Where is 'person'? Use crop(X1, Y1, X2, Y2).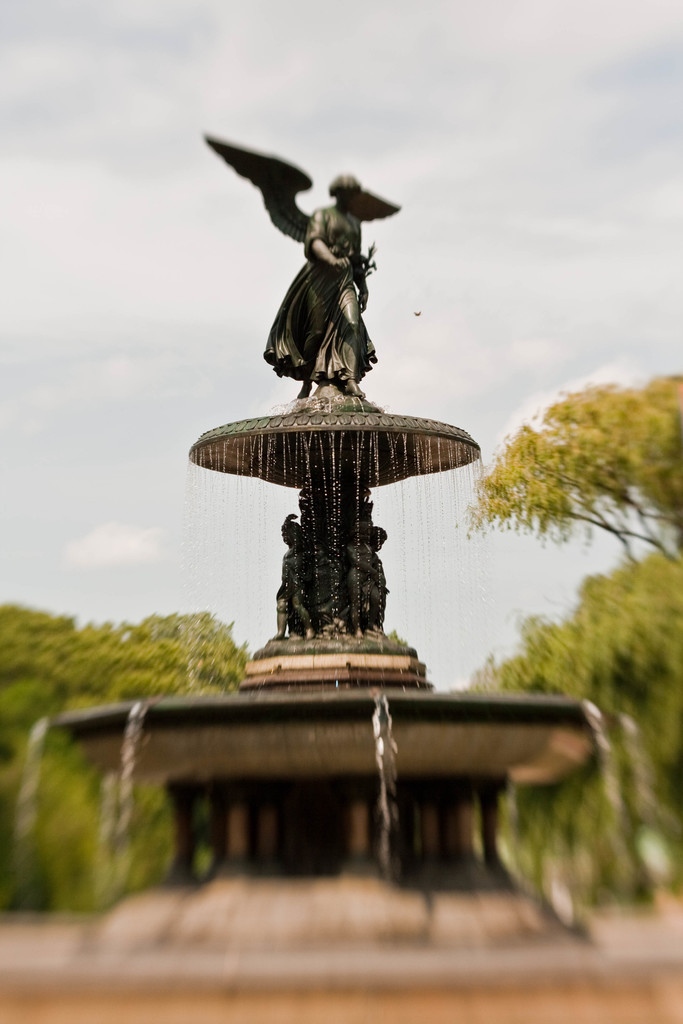
crop(261, 171, 372, 399).
